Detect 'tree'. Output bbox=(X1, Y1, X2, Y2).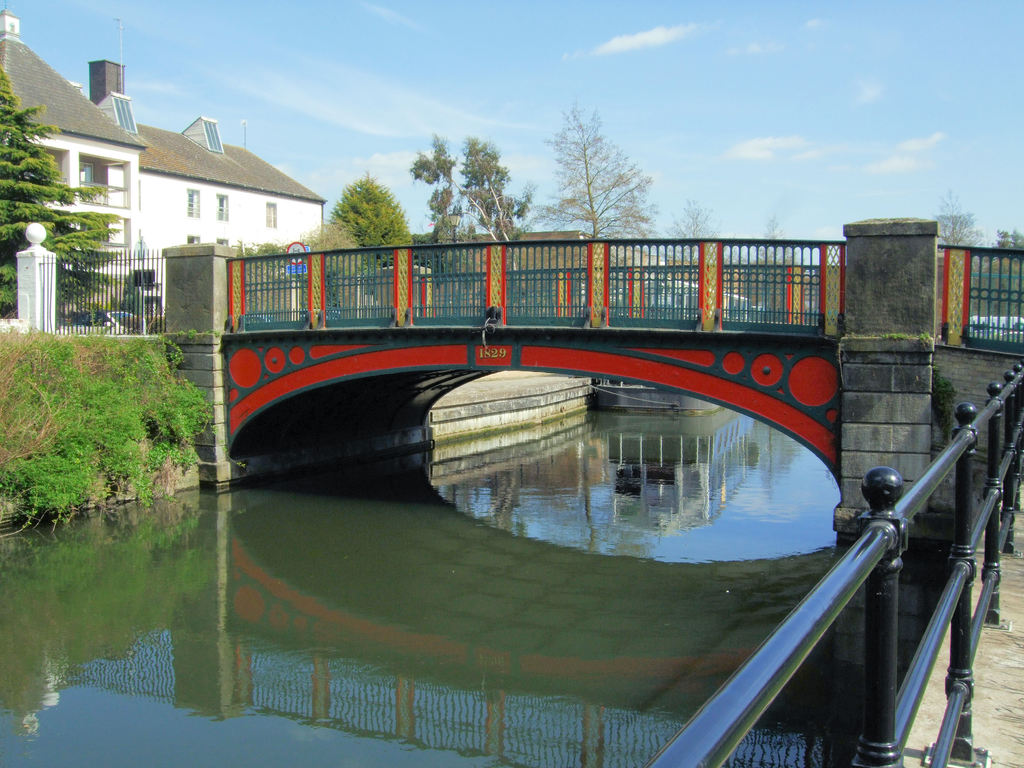
bbox=(0, 66, 140, 324).
